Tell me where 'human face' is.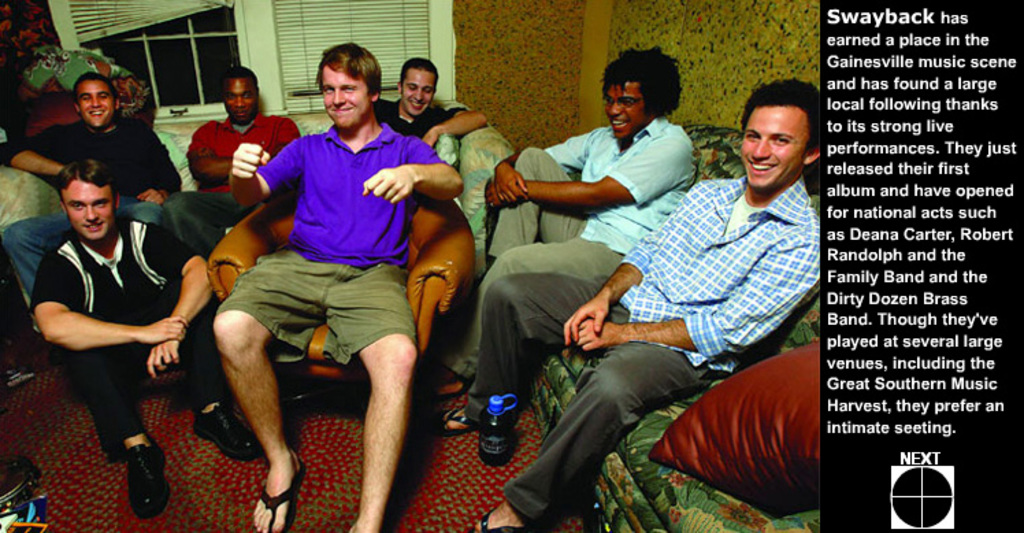
'human face' is at [left=738, top=106, right=810, bottom=192].
